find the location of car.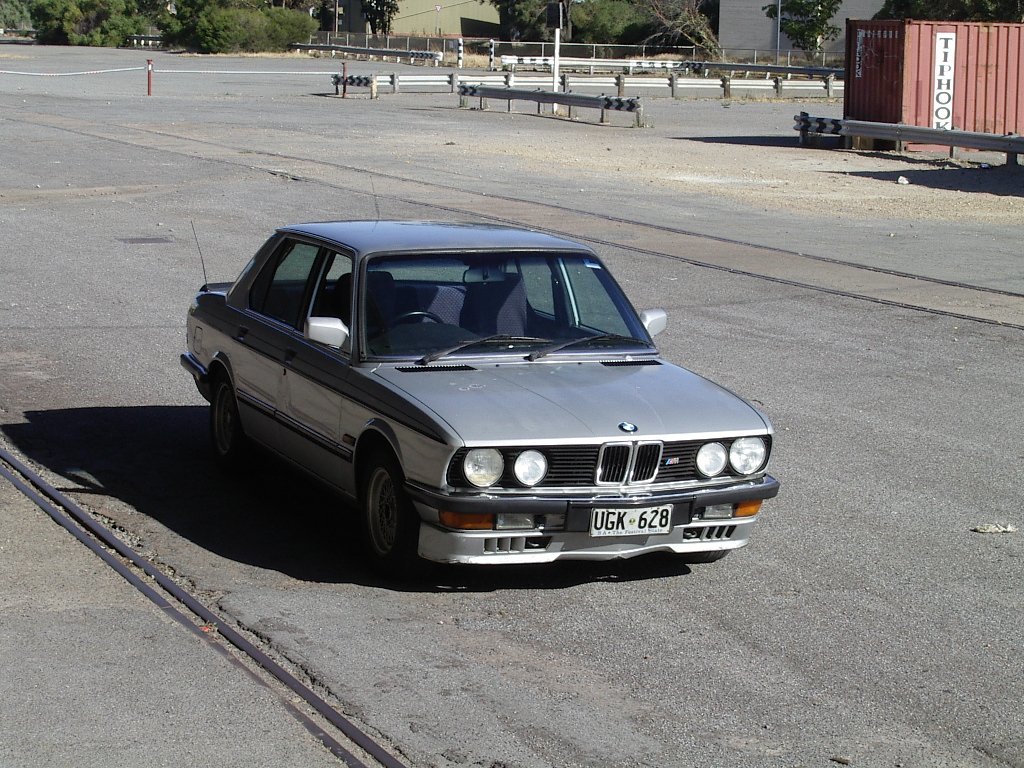
Location: 177 218 780 579.
